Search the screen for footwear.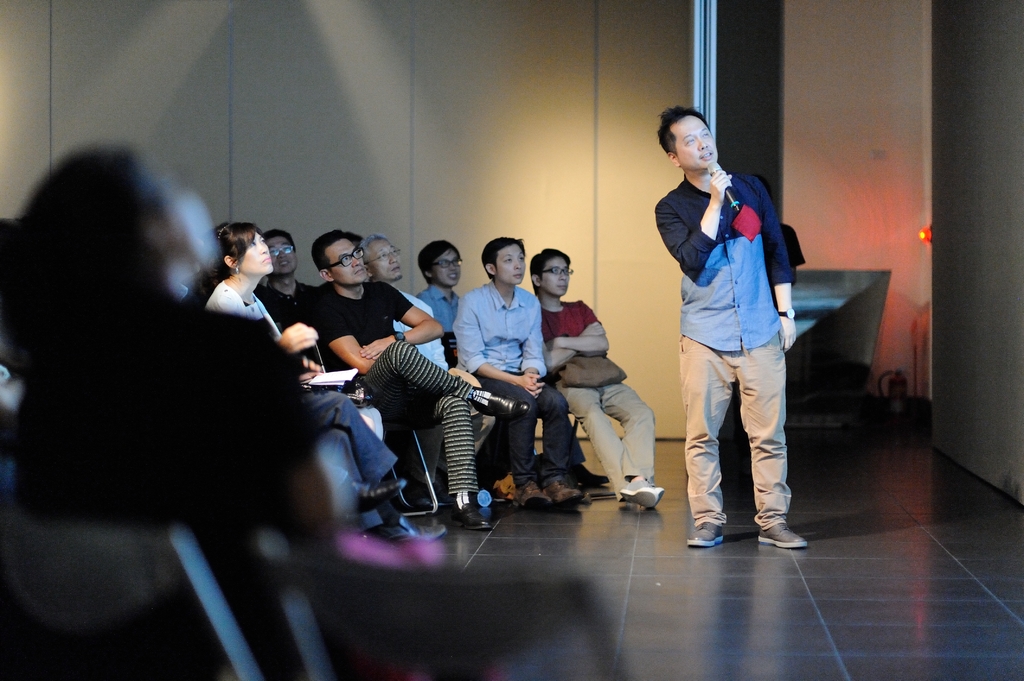
Found at l=545, t=479, r=584, b=505.
